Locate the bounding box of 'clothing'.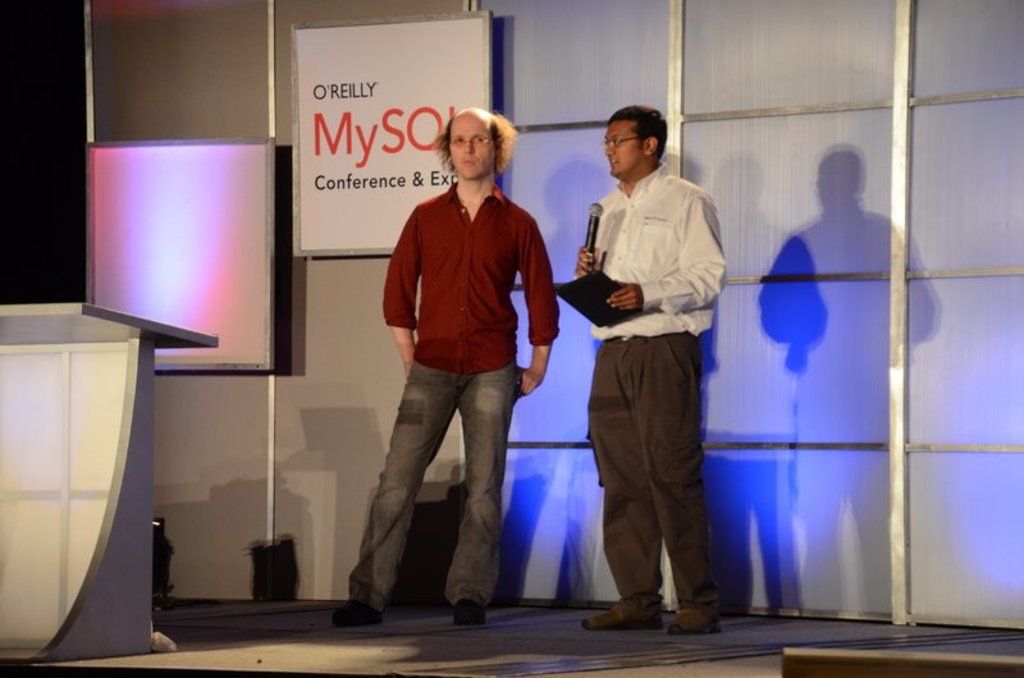
Bounding box: (left=349, top=179, right=562, bottom=613).
